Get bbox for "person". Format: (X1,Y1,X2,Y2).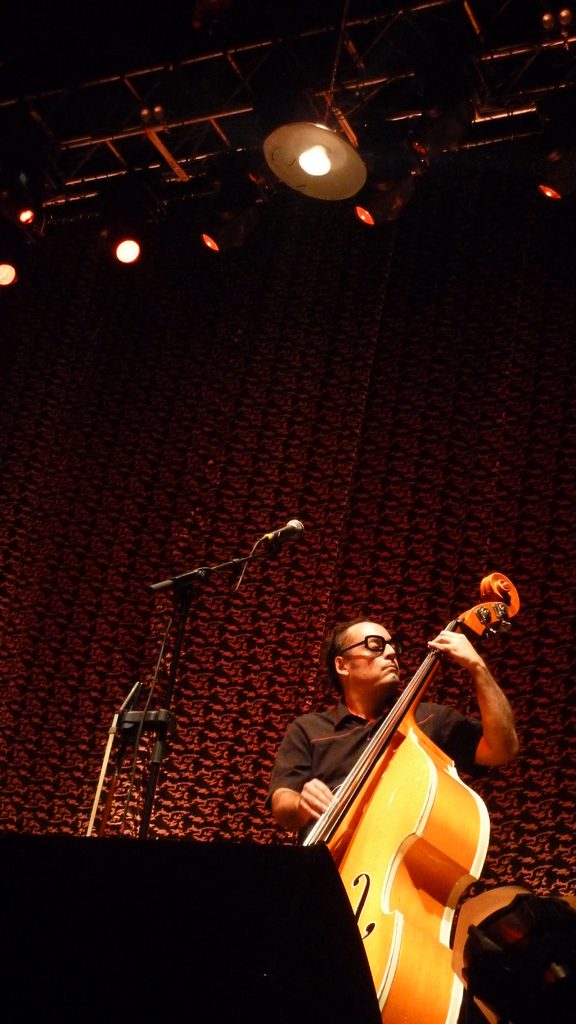
(268,622,520,845).
